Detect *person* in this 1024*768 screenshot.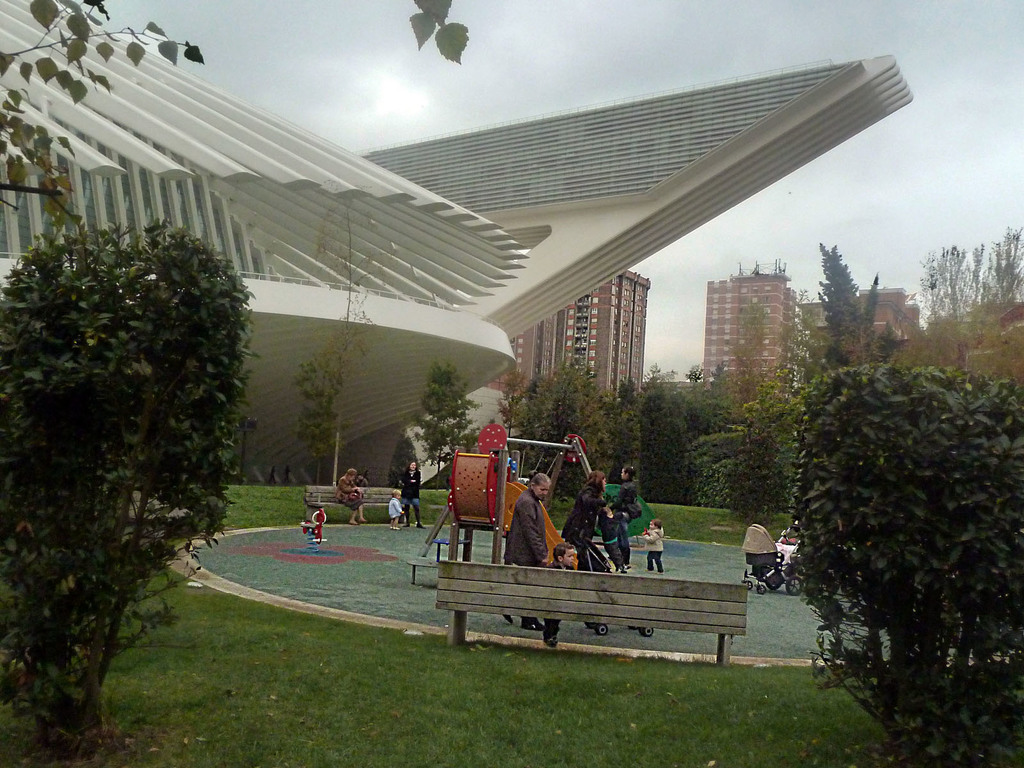
Detection: {"x1": 395, "y1": 458, "x2": 427, "y2": 534}.
